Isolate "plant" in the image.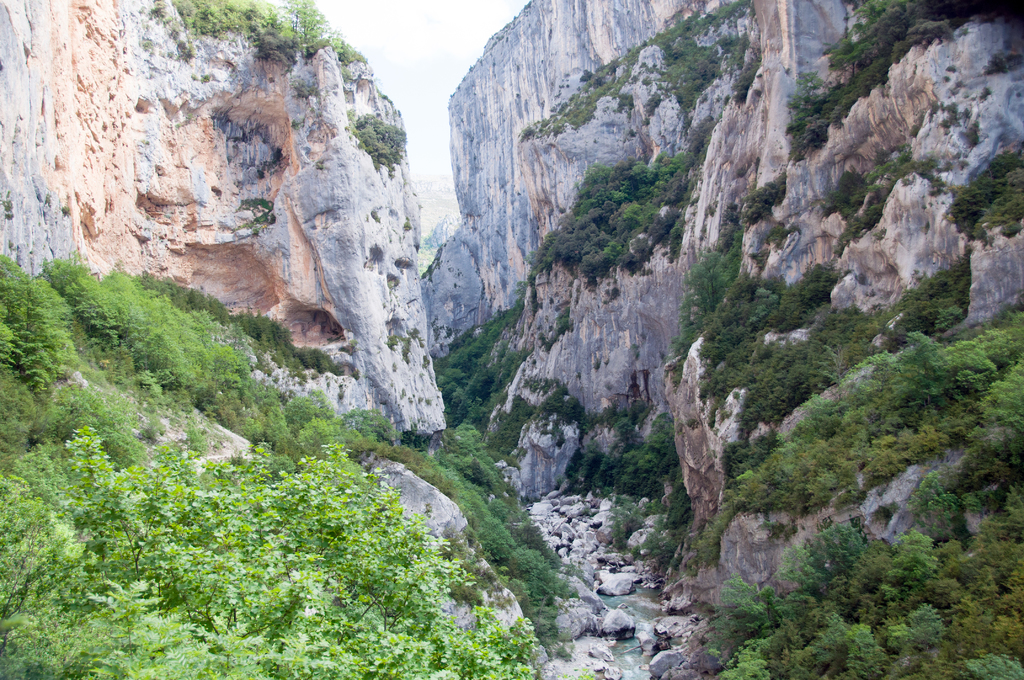
Isolated region: [left=522, top=124, right=711, bottom=296].
